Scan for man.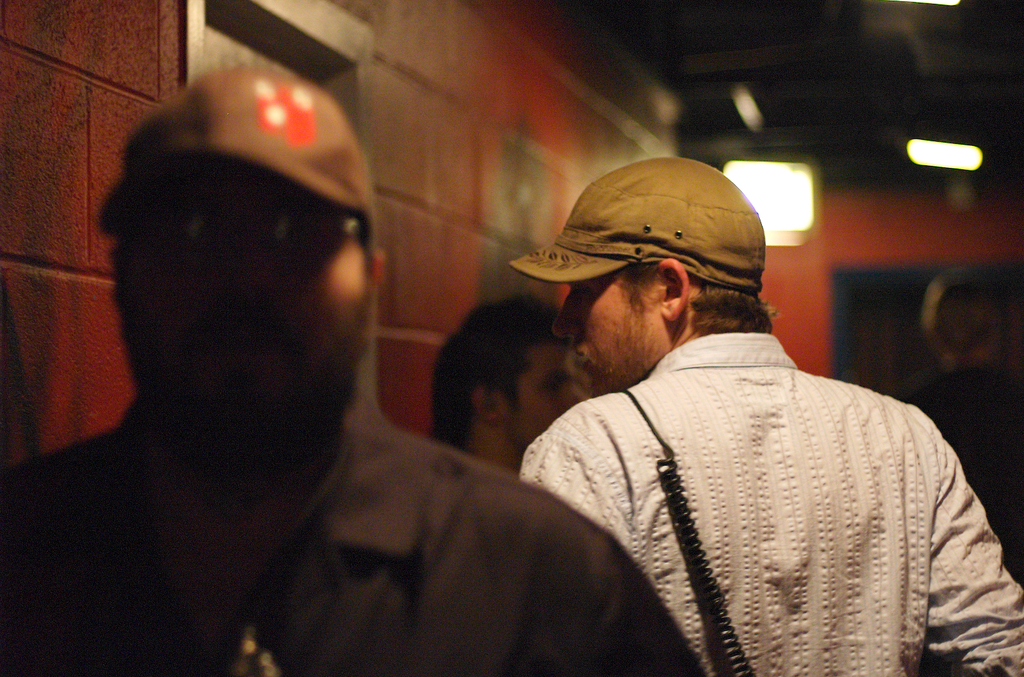
Scan result: rect(0, 62, 712, 676).
